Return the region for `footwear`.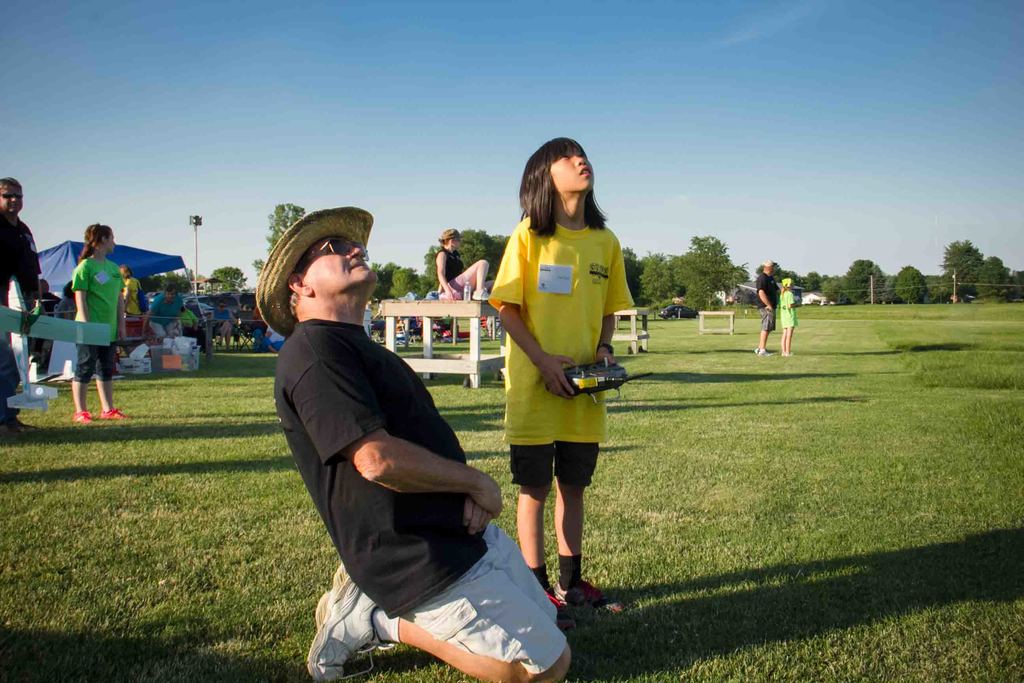
(x1=315, y1=562, x2=350, y2=625).
